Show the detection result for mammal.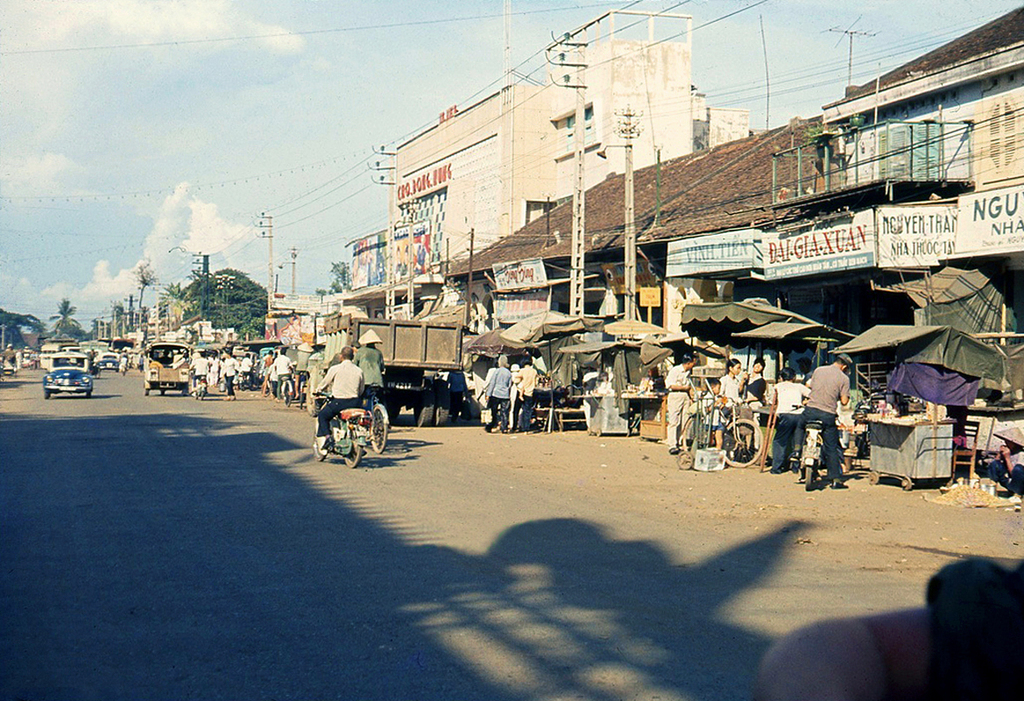
(481,351,514,433).
